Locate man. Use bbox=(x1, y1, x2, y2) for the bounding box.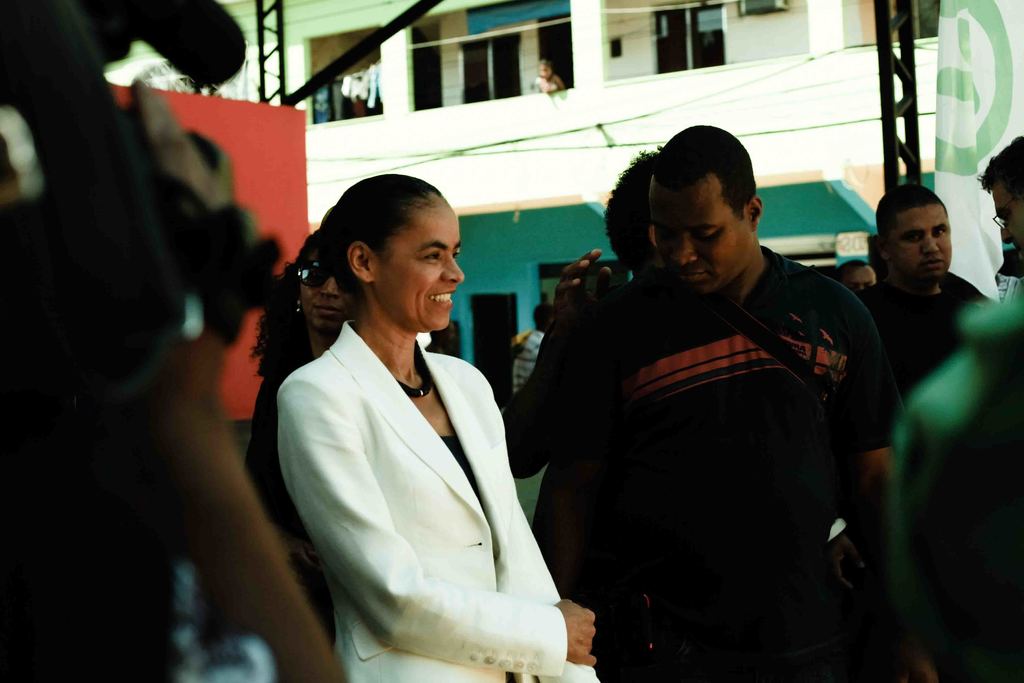
bbox=(860, 186, 988, 401).
